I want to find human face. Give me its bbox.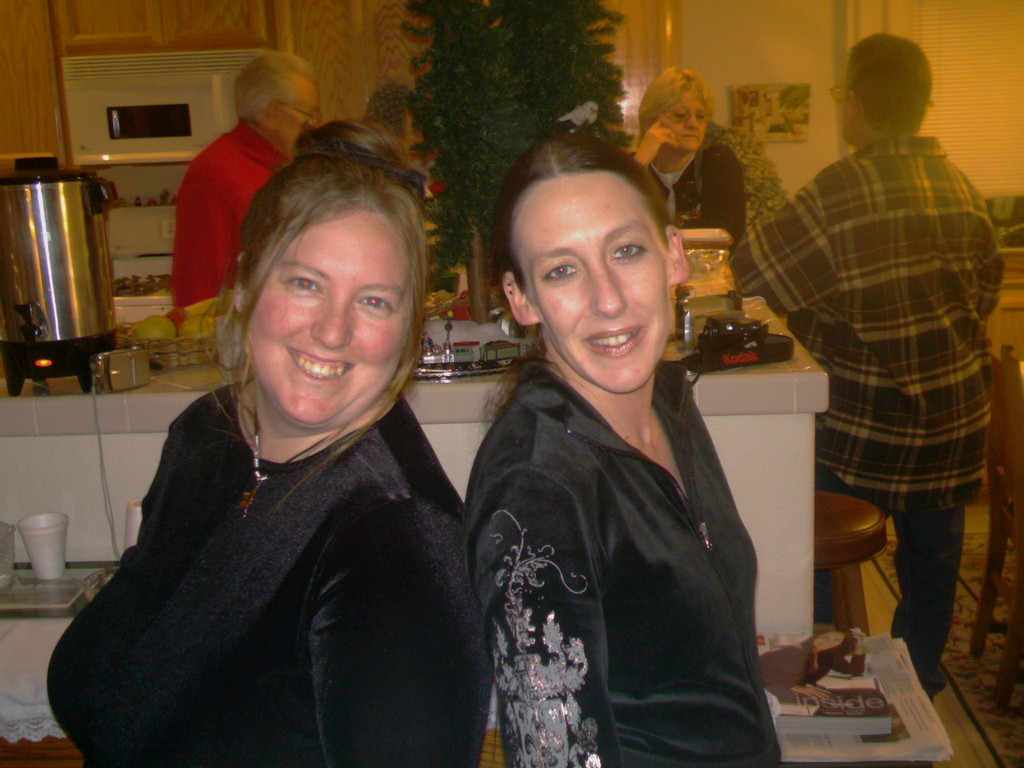
l=246, t=214, r=409, b=426.
